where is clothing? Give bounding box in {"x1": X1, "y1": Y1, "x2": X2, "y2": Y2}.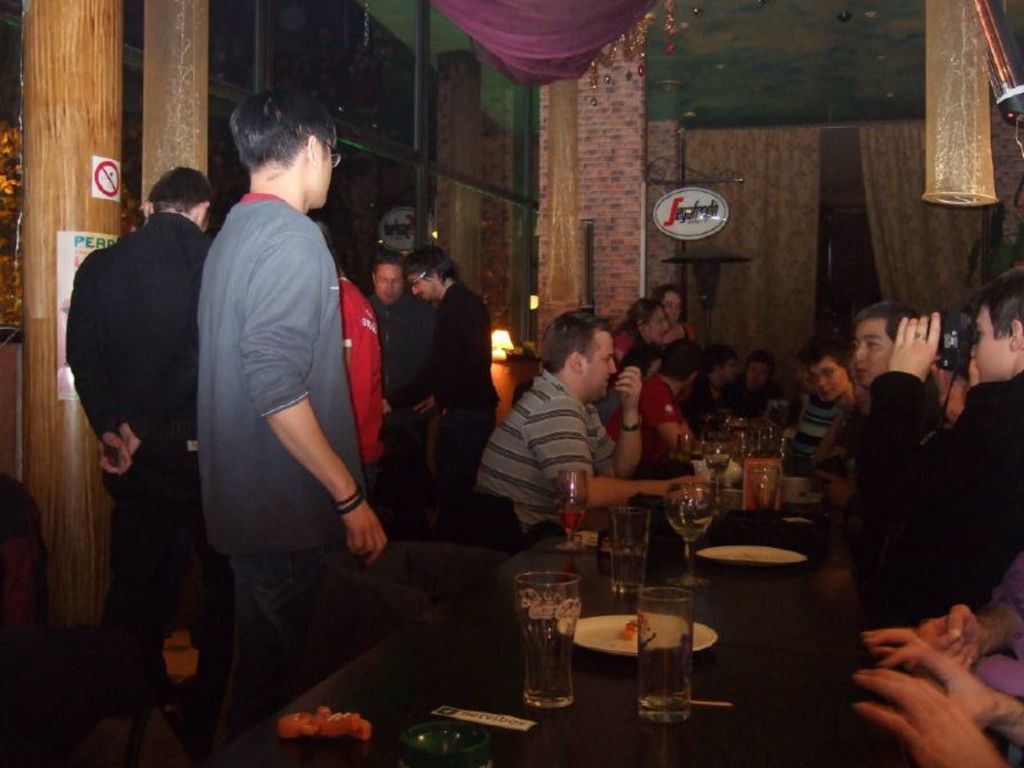
{"x1": 329, "y1": 266, "x2": 394, "y2": 477}.
